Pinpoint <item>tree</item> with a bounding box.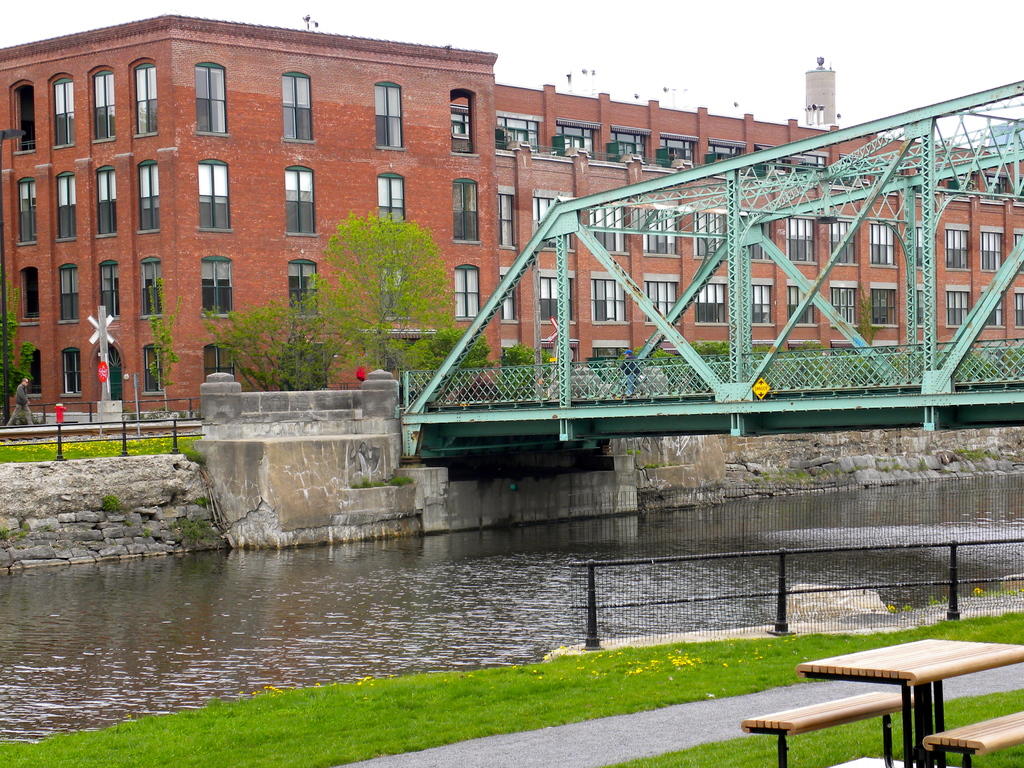
<box>612,342,692,395</box>.
